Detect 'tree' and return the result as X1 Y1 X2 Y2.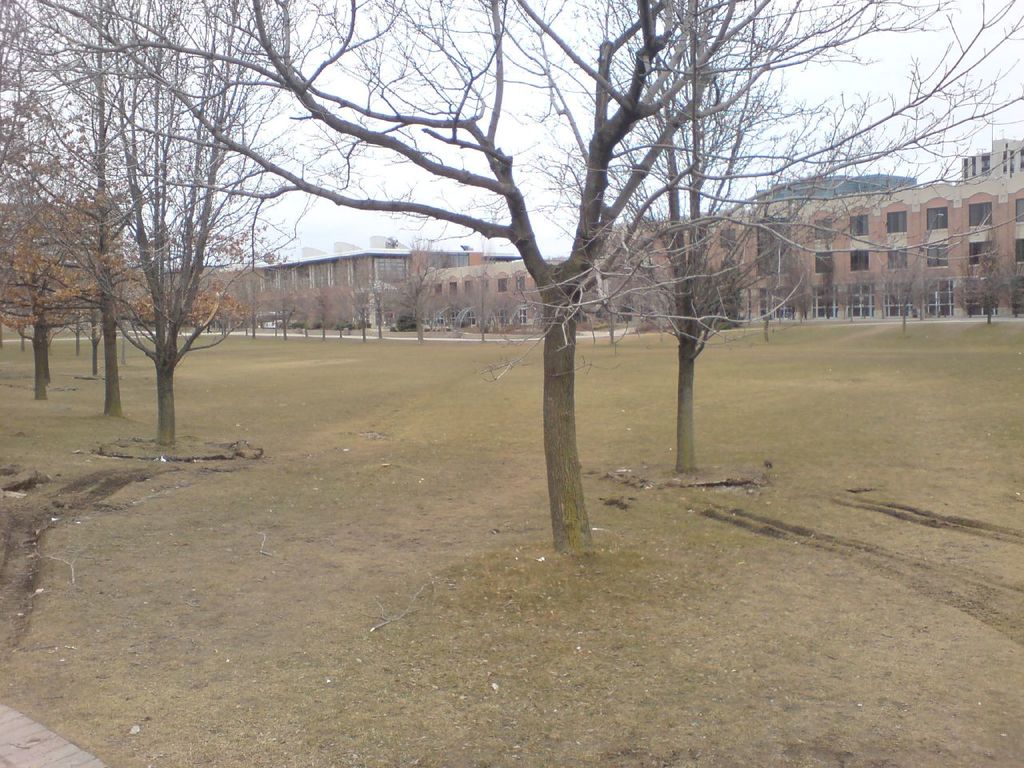
40 184 136 388.
